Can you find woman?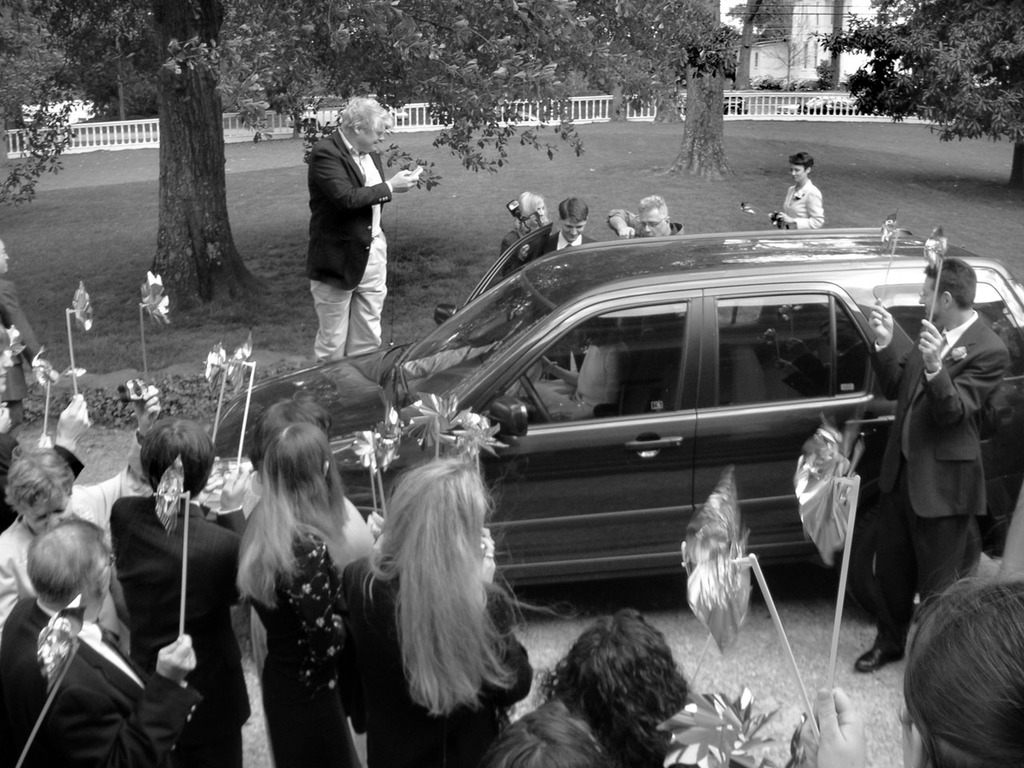
Yes, bounding box: 231:421:373:767.
